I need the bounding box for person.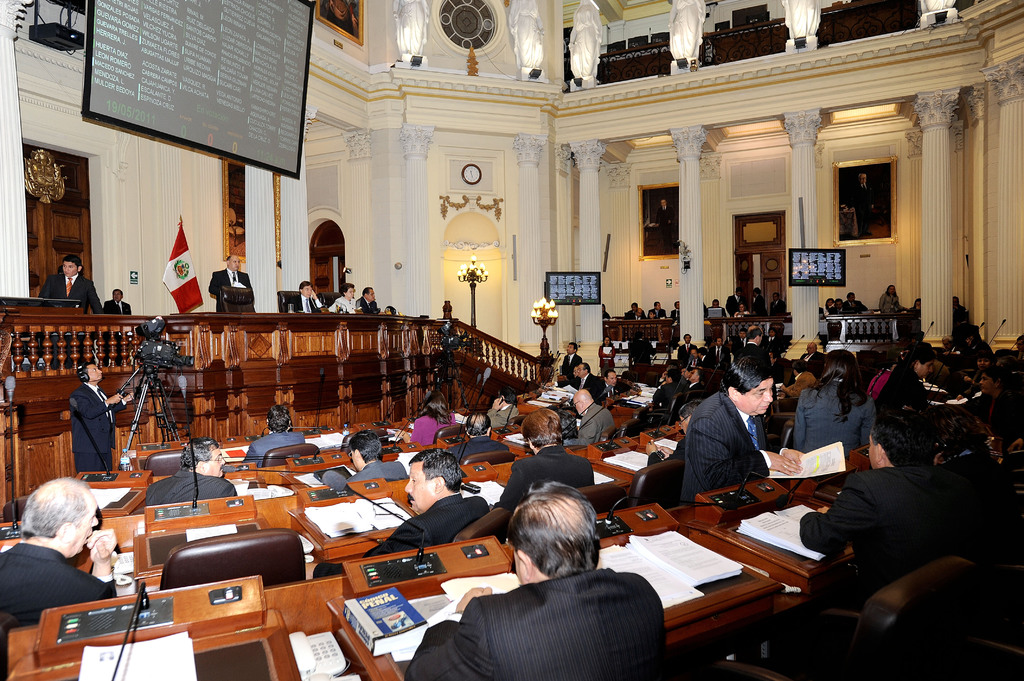
Here it is: [691, 344, 719, 392].
